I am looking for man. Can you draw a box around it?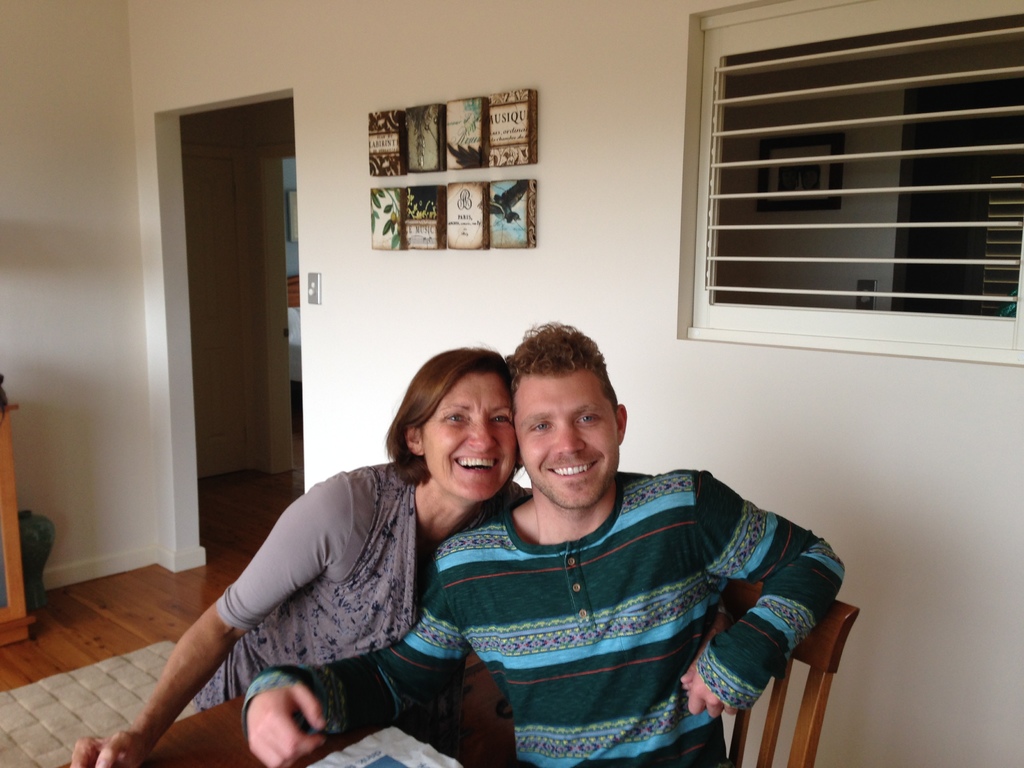
Sure, the bounding box is [248, 318, 847, 767].
